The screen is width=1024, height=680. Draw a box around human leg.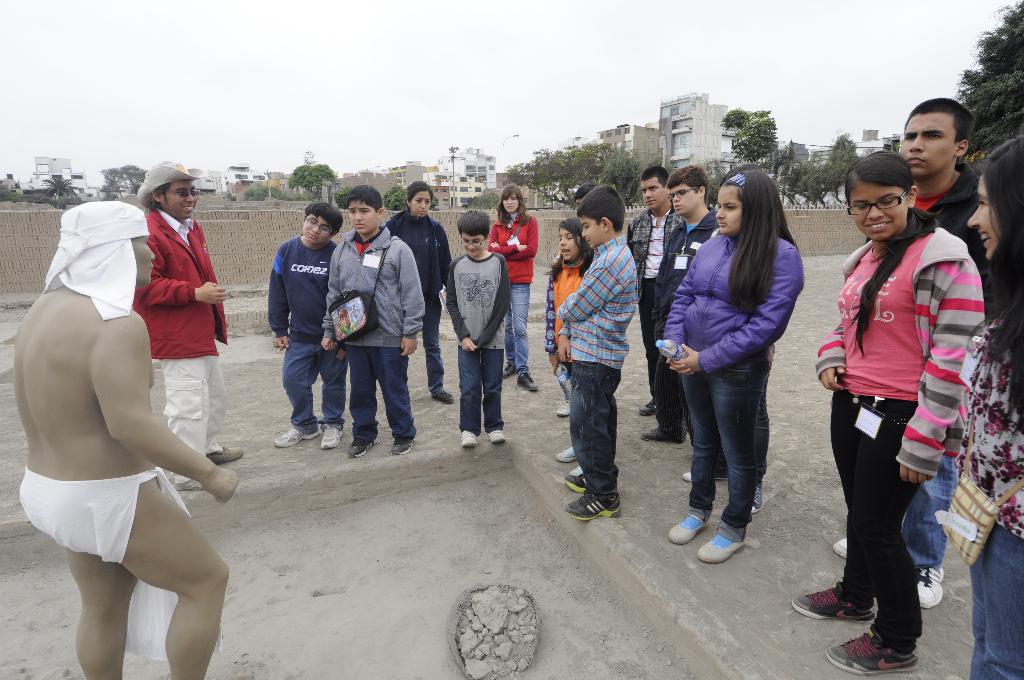
[202, 346, 245, 462].
